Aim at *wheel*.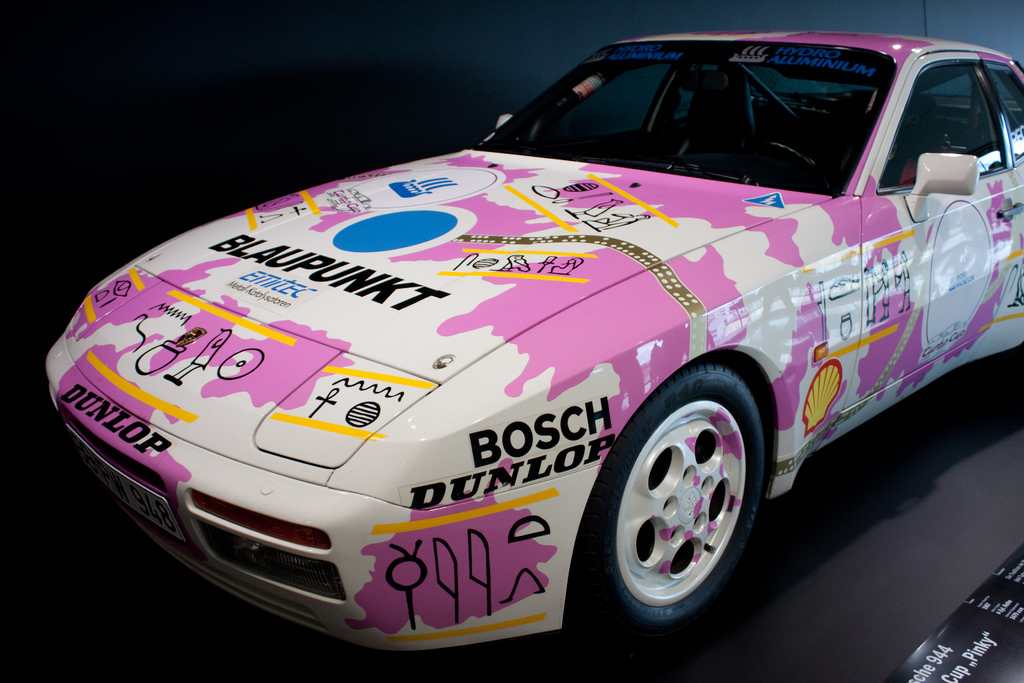
Aimed at (591,365,762,636).
